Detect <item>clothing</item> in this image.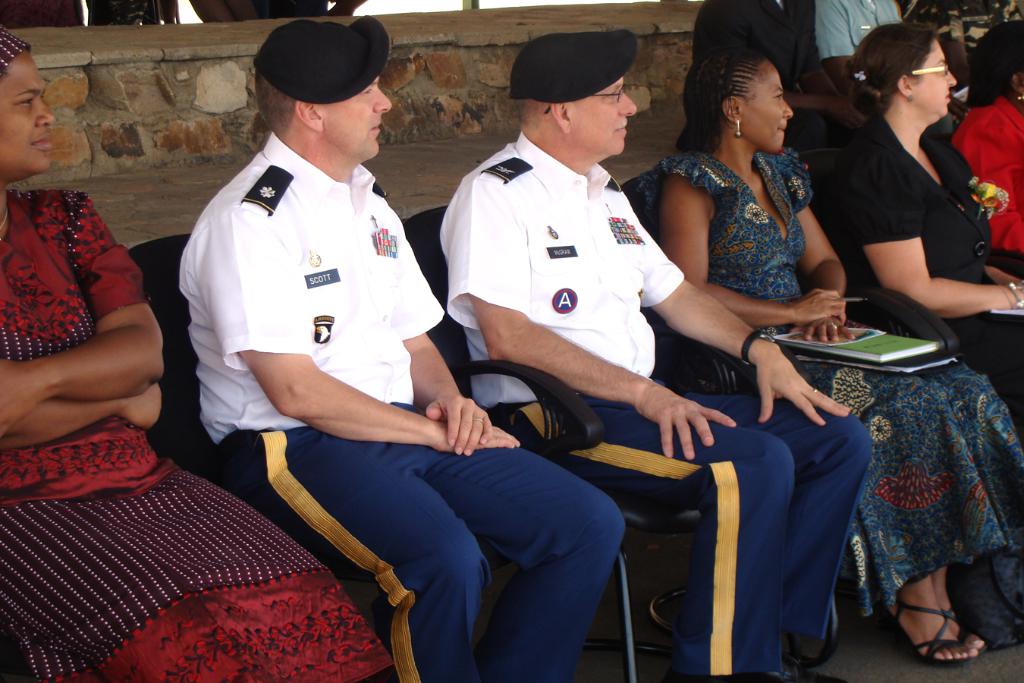
Detection: rect(834, 116, 1023, 406).
